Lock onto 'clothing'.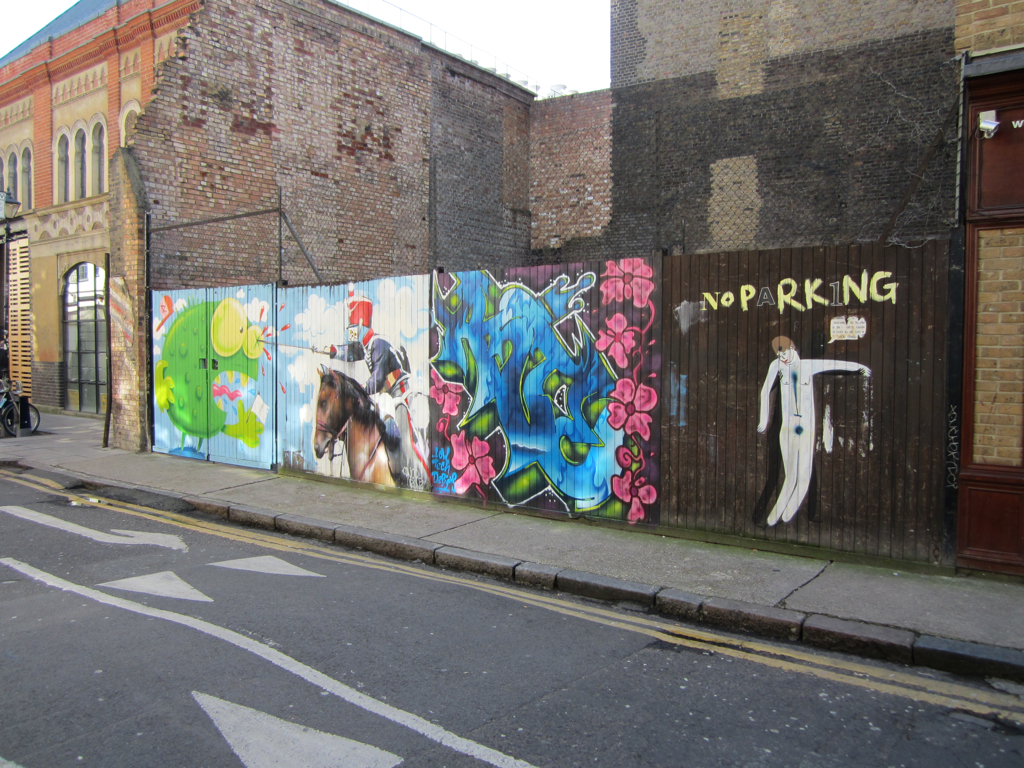
Locked: region(329, 327, 417, 482).
